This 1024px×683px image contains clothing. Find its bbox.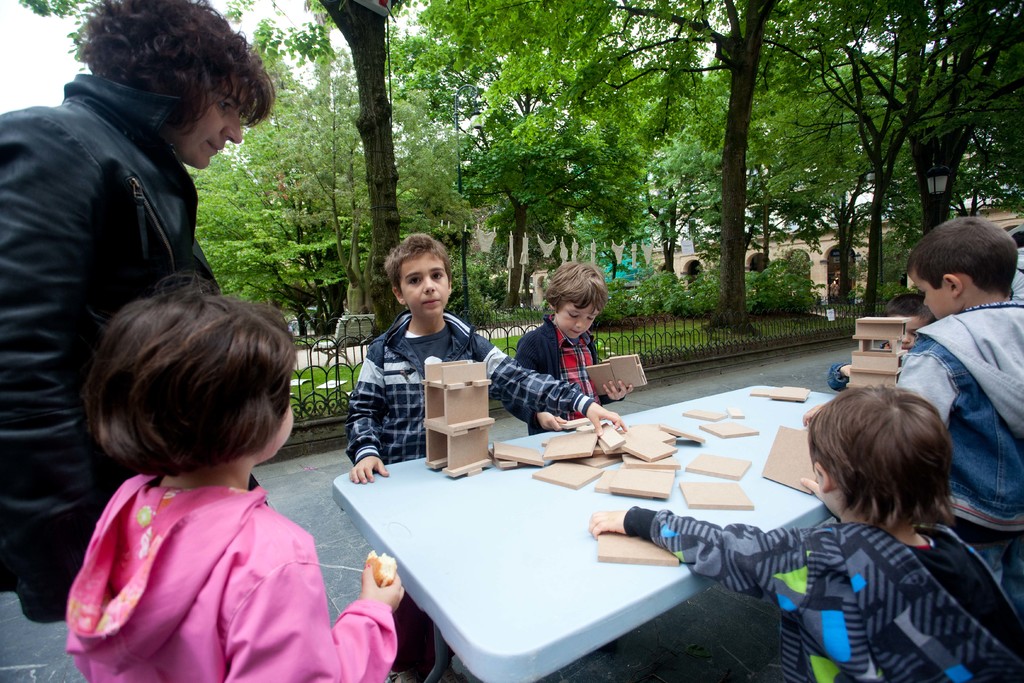
0/72/220/625.
